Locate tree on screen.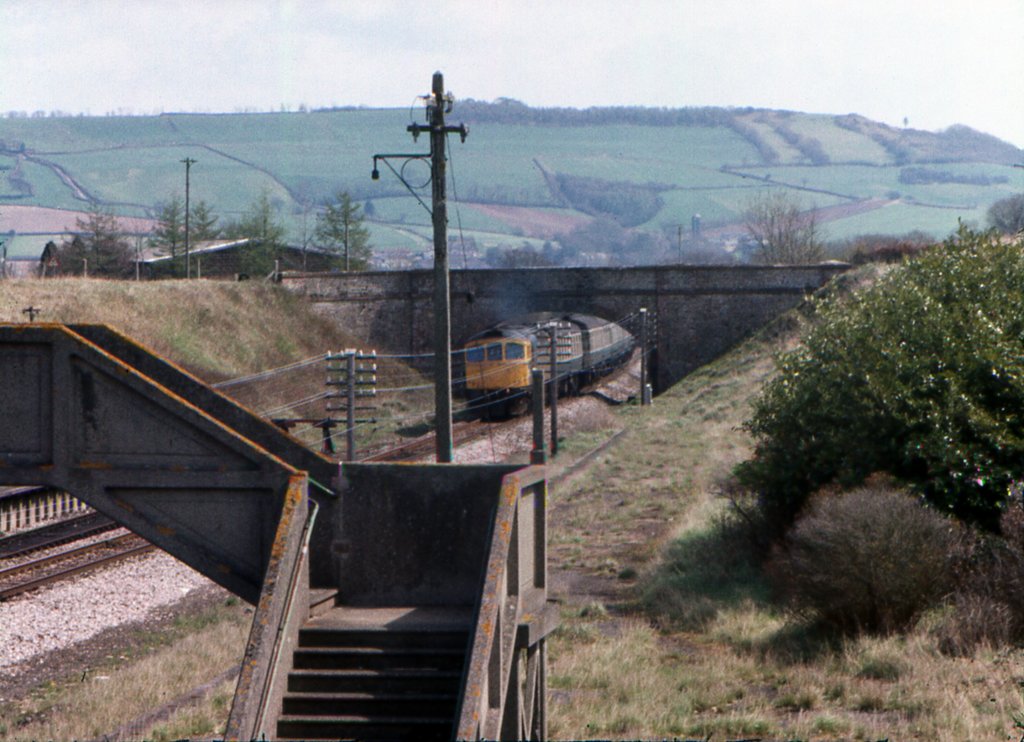
On screen at 737 178 824 266.
